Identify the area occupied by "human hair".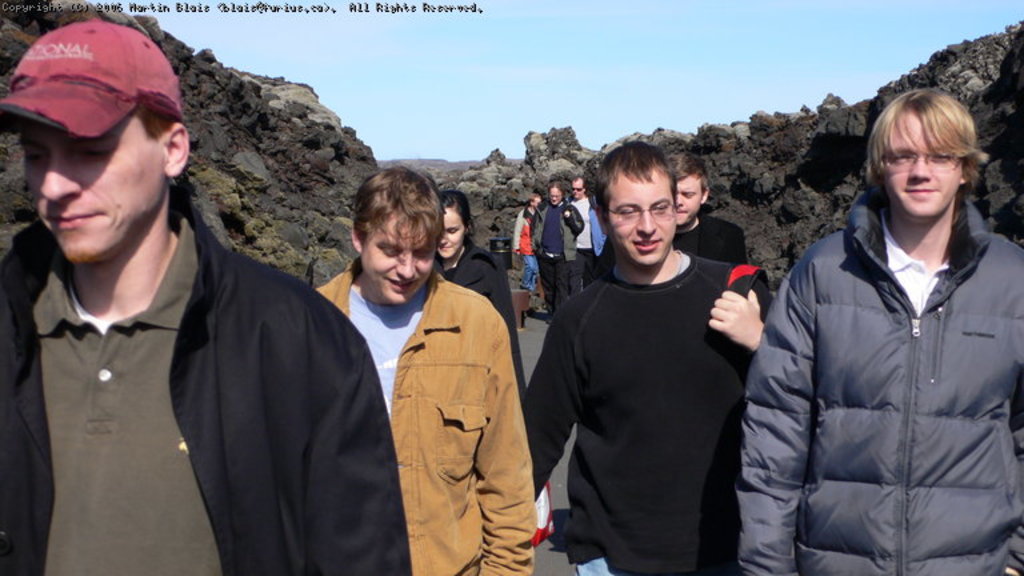
Area: bbox(119, 99, 181, 145).
